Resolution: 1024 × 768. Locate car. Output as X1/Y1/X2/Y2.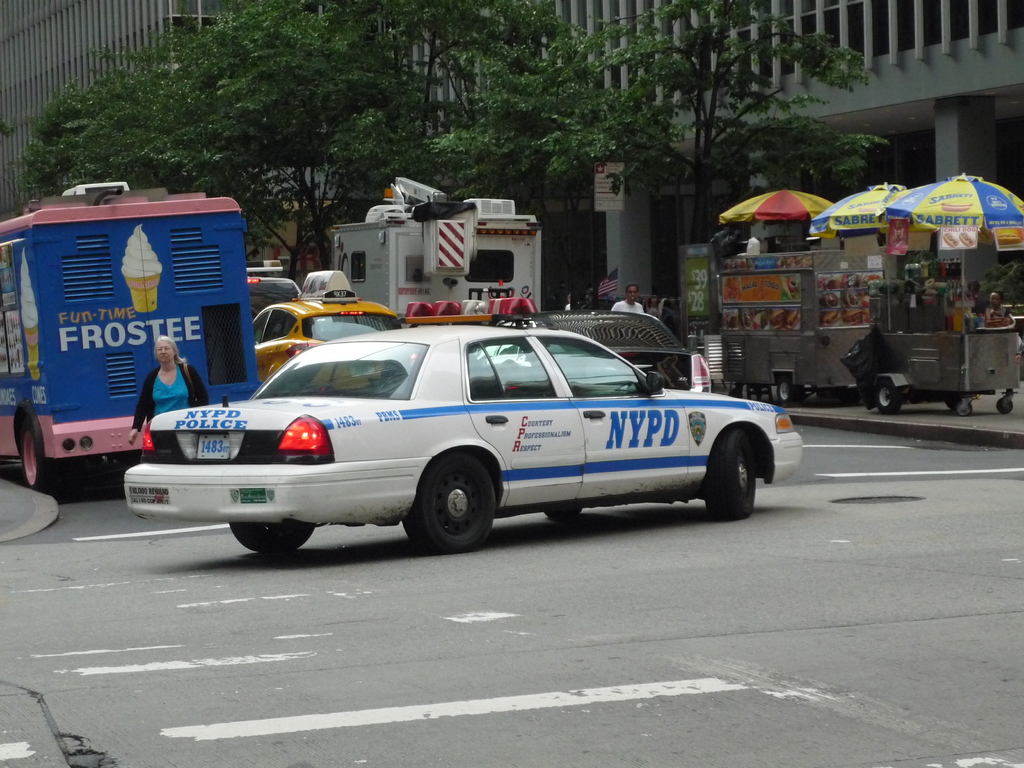
243/257/300/323.
